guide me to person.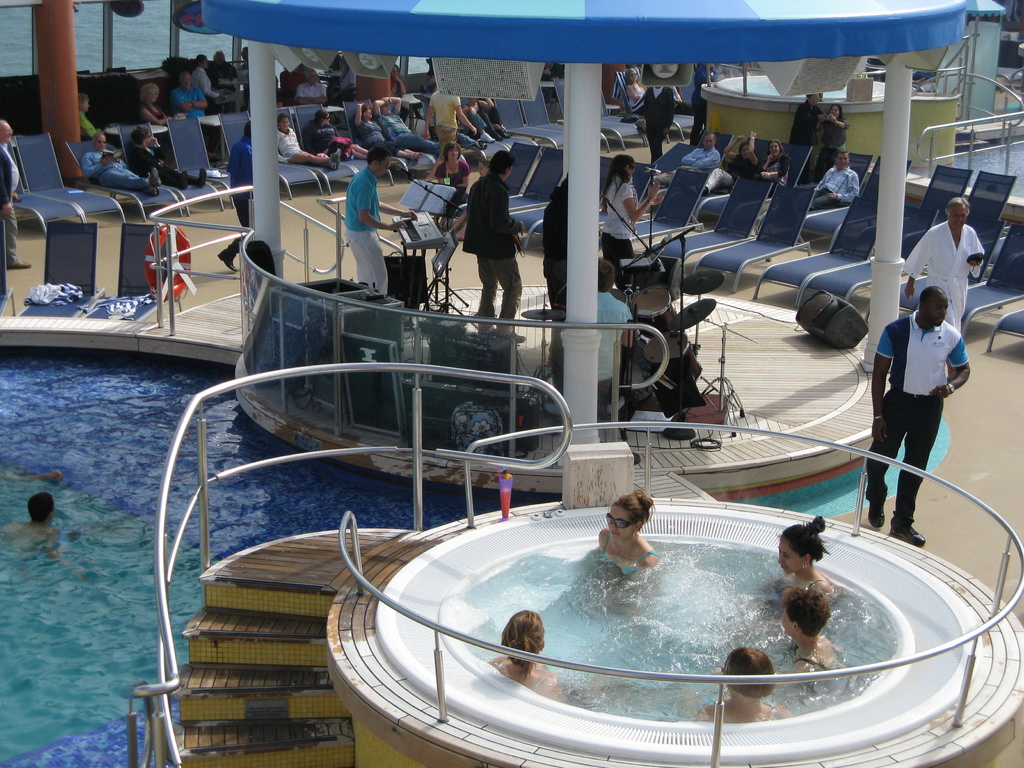
Guidance: <region>395, 90, 437, 146</region>.
